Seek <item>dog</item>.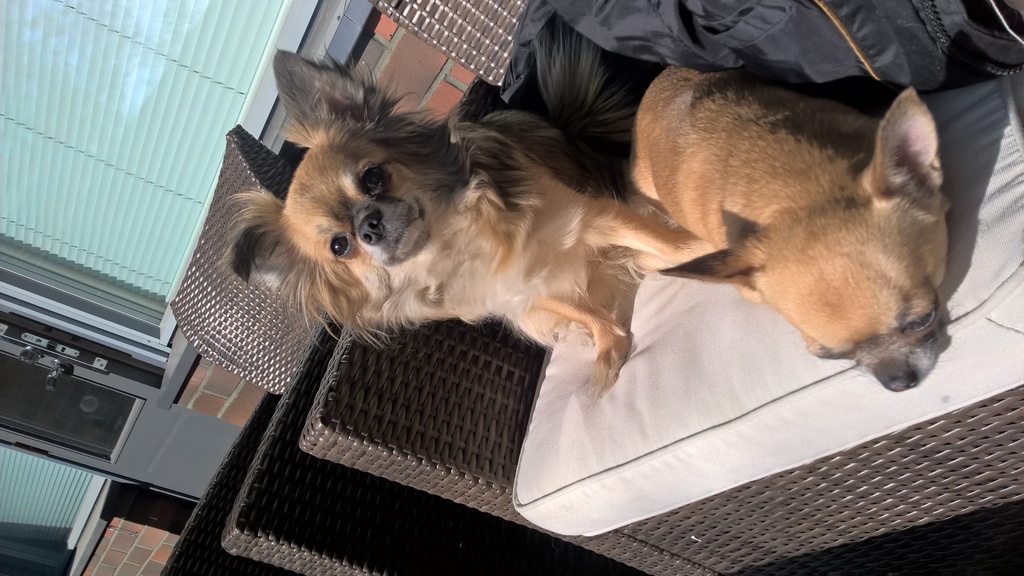
619,53,948,393.
